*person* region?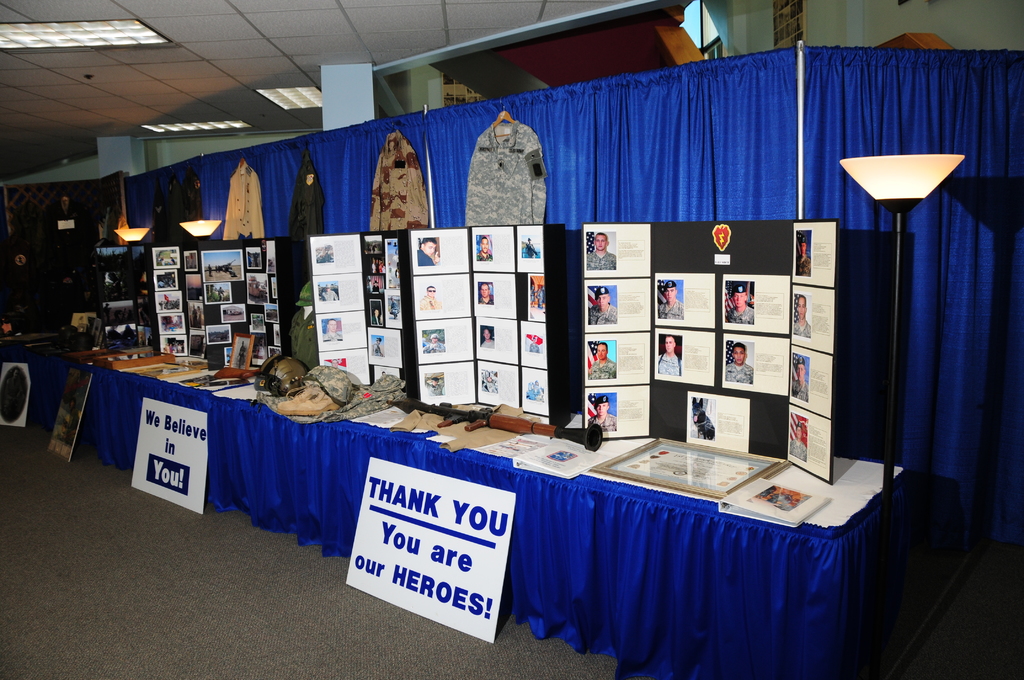
box=[316, 245, 334, 262]
